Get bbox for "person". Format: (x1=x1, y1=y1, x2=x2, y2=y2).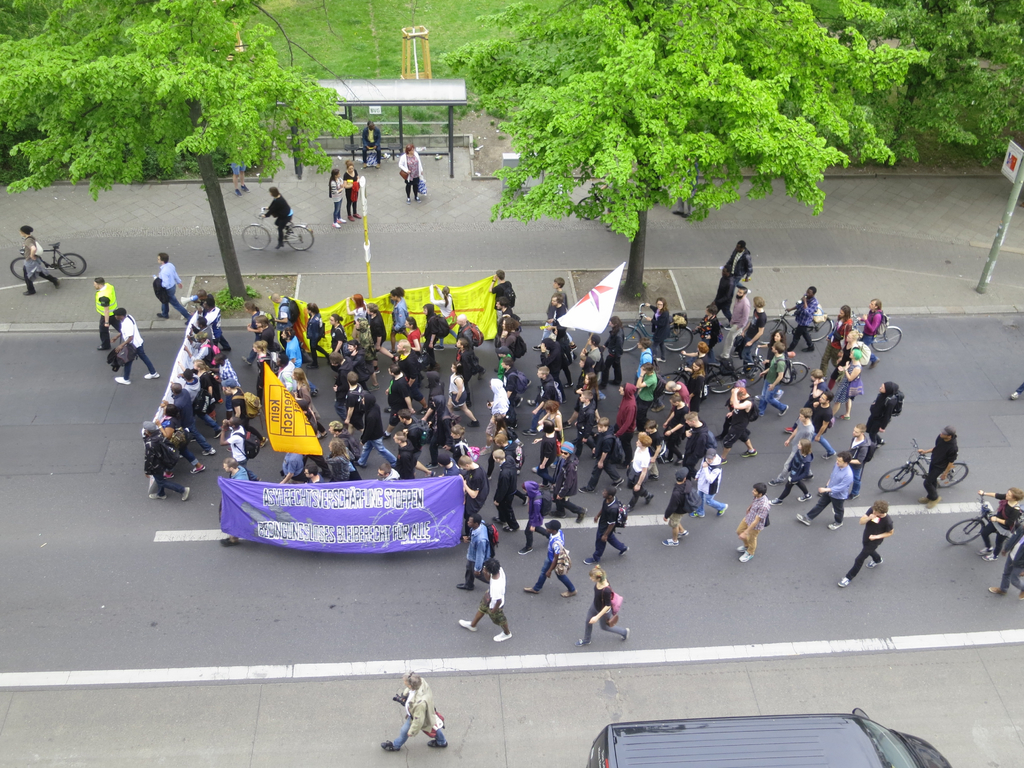
(x1=798, y1=455, x2=850, y2=531).
